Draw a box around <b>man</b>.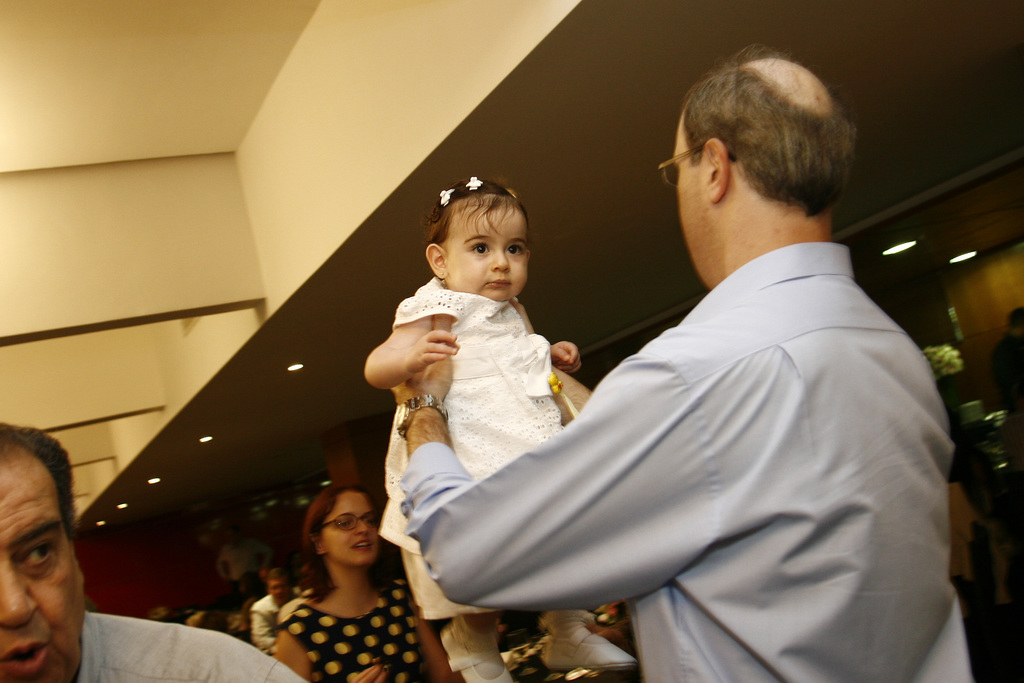
pyautogui.locateOnScreen(0, 423, 305, 682).
